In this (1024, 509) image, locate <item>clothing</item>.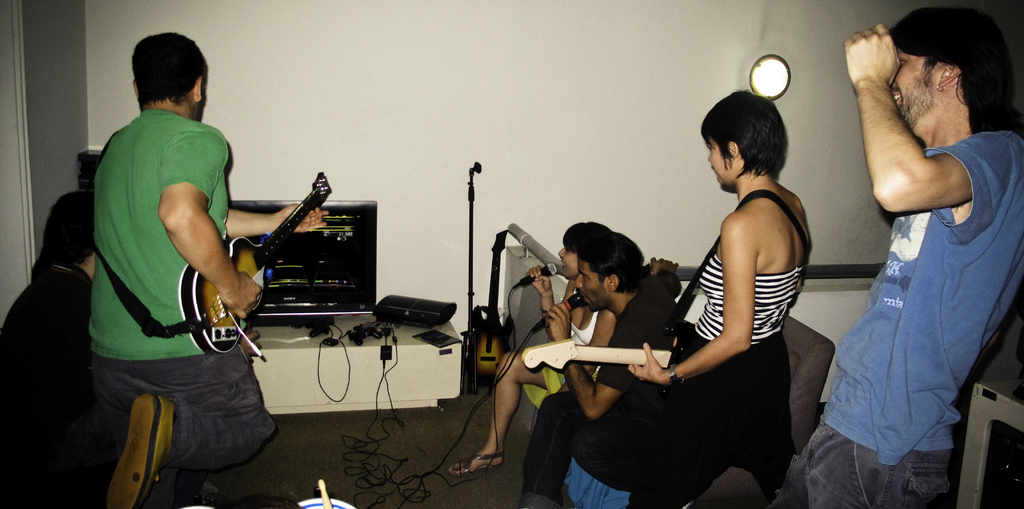
Bounding box: (left=599, top=181, right=845, bottom=508).
